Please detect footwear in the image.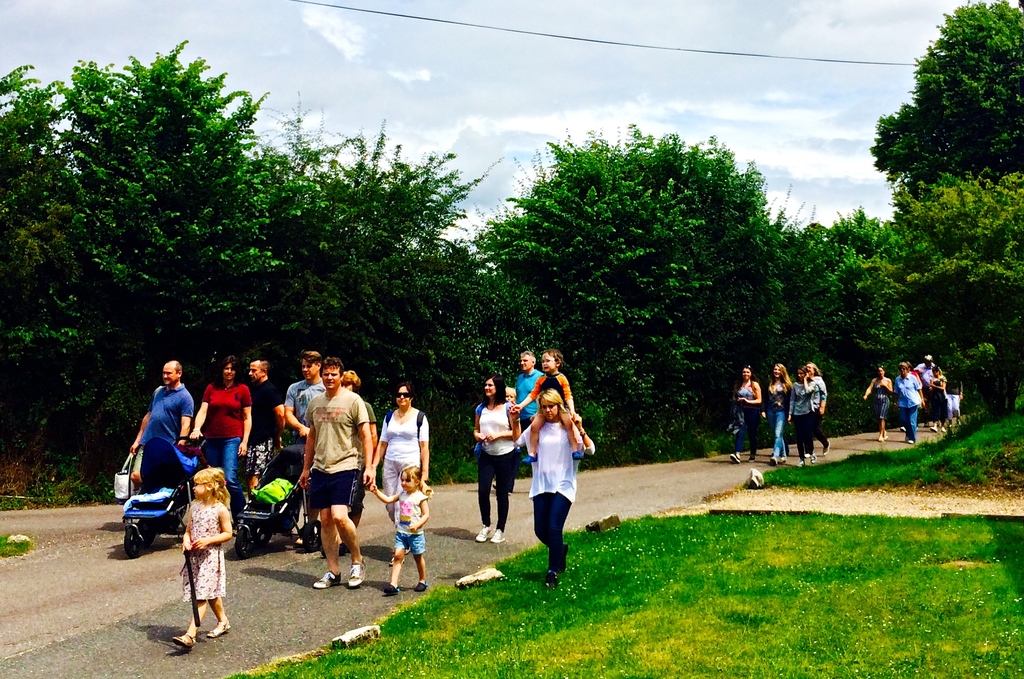
{"x1": 925, "y1": 421, "x2": 928, "y2": 427}.
